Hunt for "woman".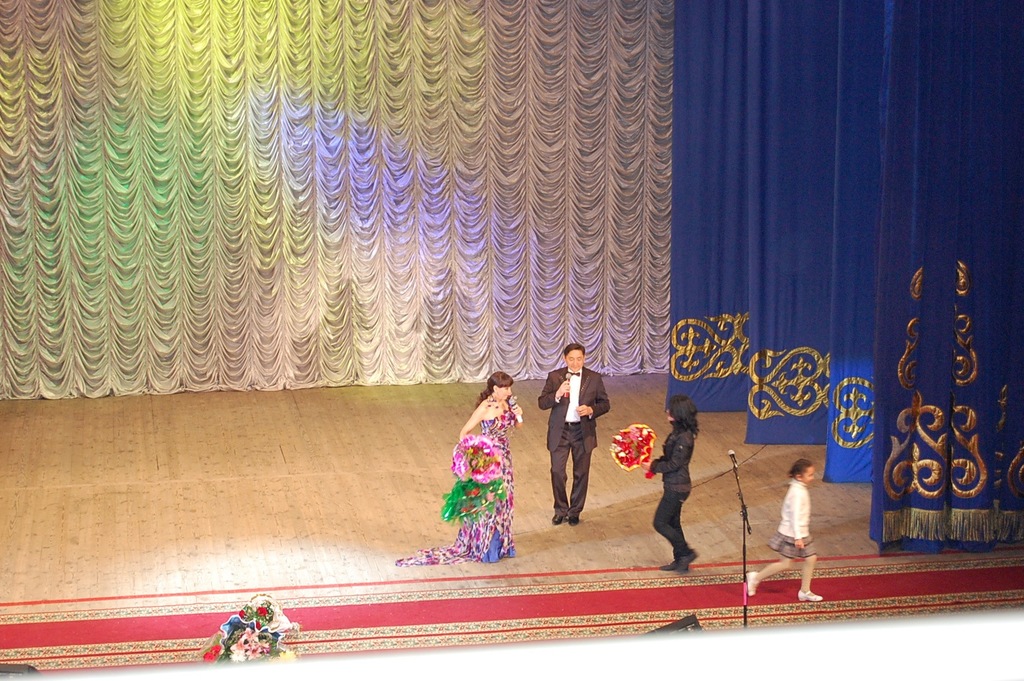
Hunted down at (443,368,531,554).
